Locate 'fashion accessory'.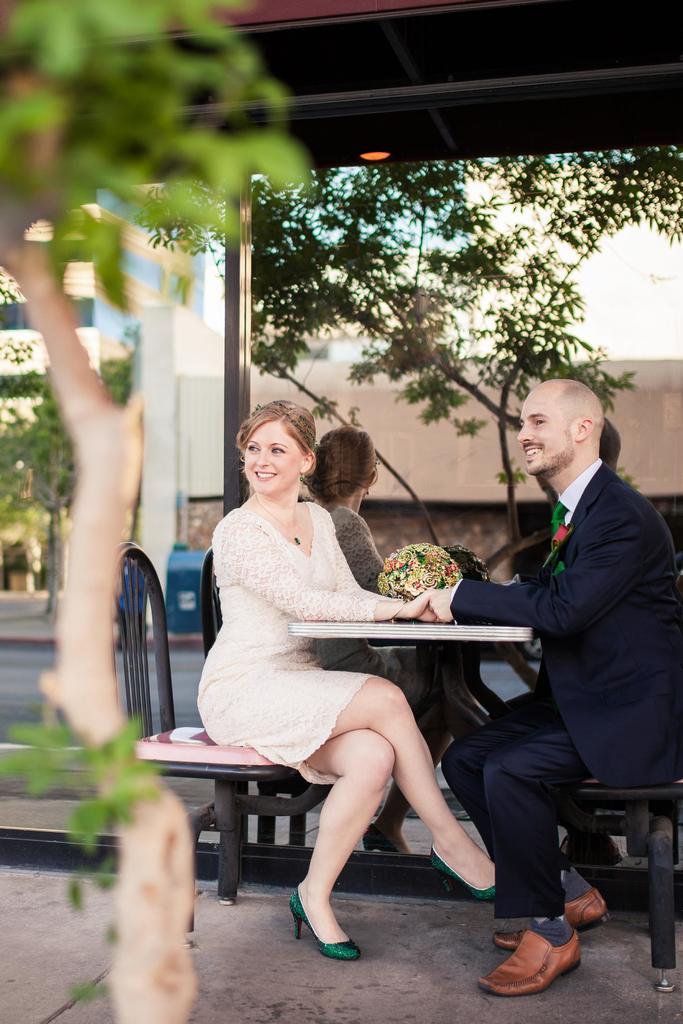
Bounding box: x1=428 y1=853 x2=498 y2=897.
